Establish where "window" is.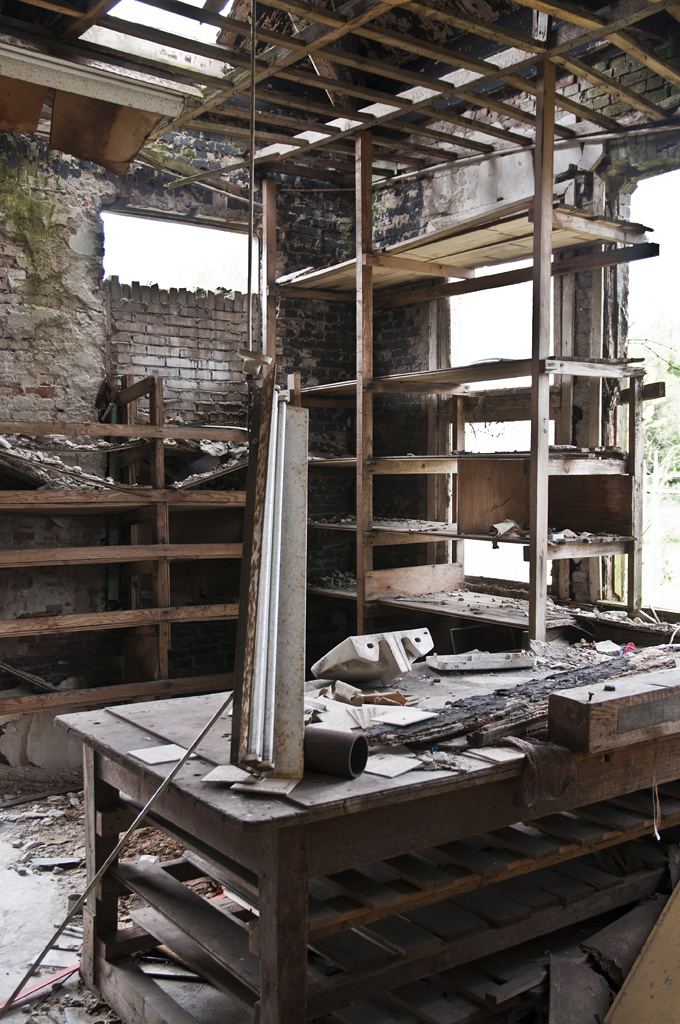
Established at left=423, top=249, right=543, bottom=458.
